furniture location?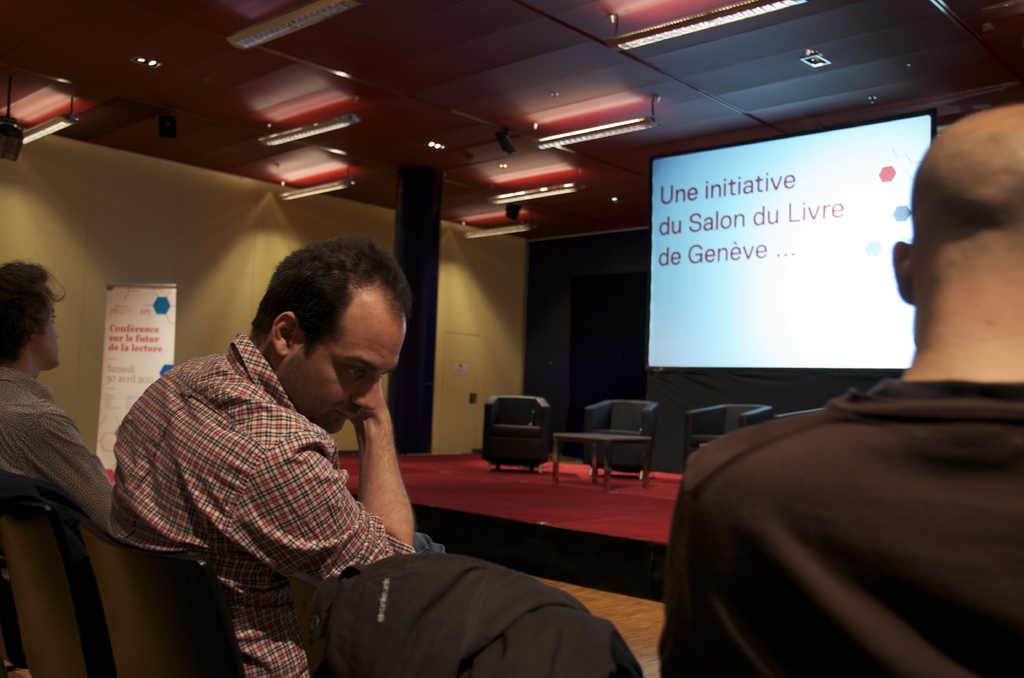
rect(776, 407, 821, 418)
